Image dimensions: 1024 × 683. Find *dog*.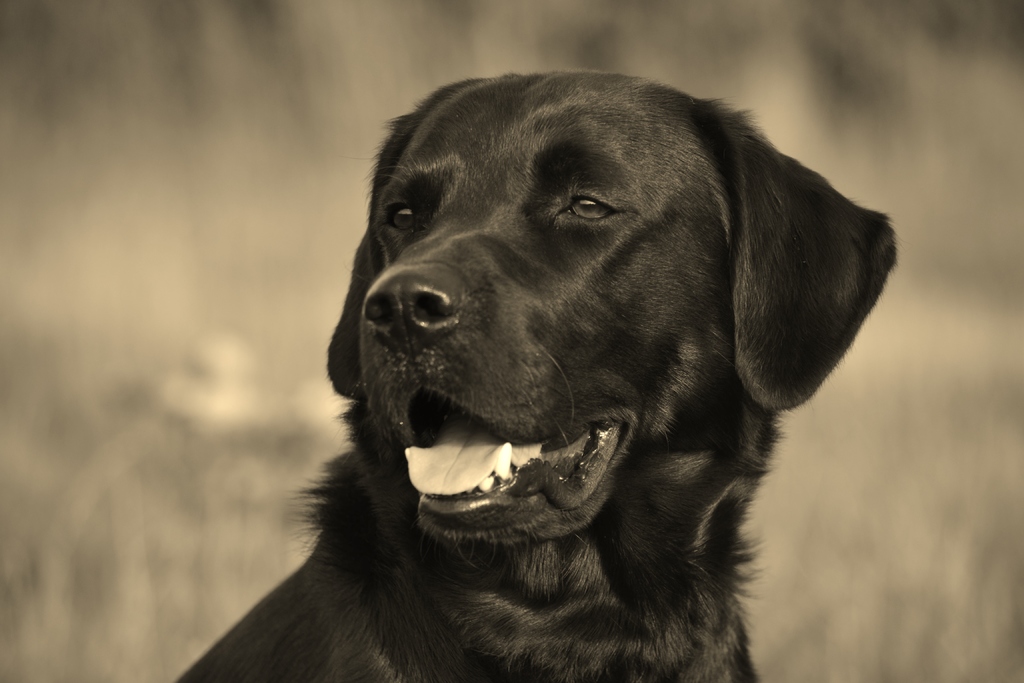
(x1=173, y1=72, x2=896, y2=681).
